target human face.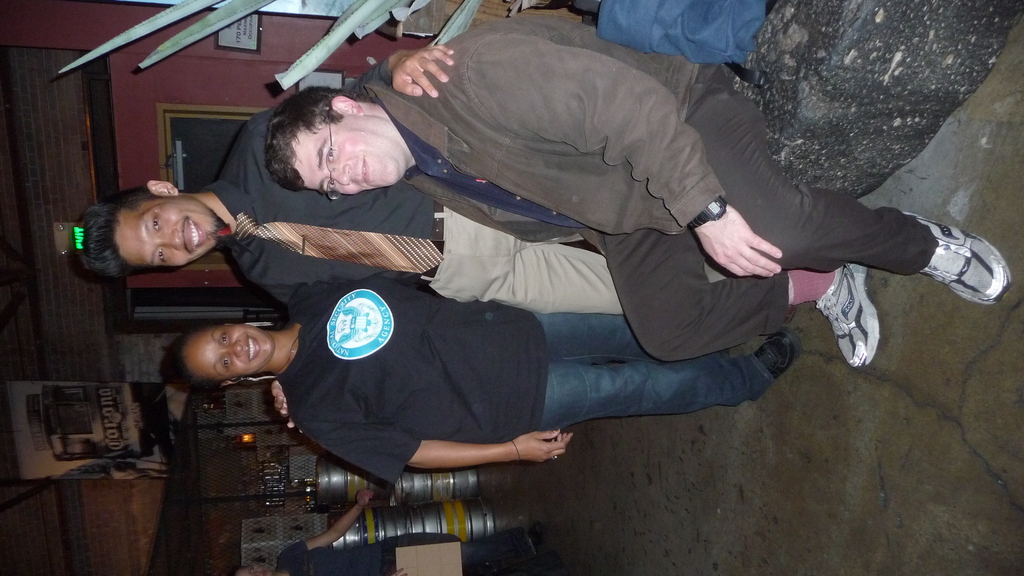
Target region: <box>111,195,216,264</box>.
